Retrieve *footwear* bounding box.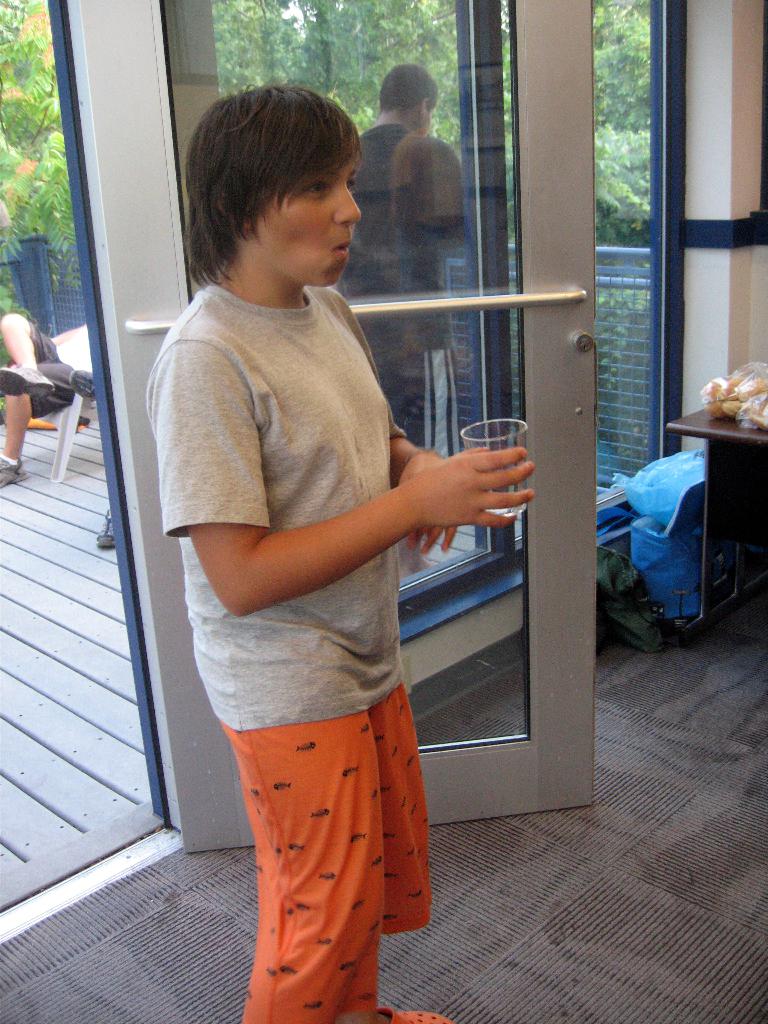
Bounding box: region(0, 455, 30, 490).
